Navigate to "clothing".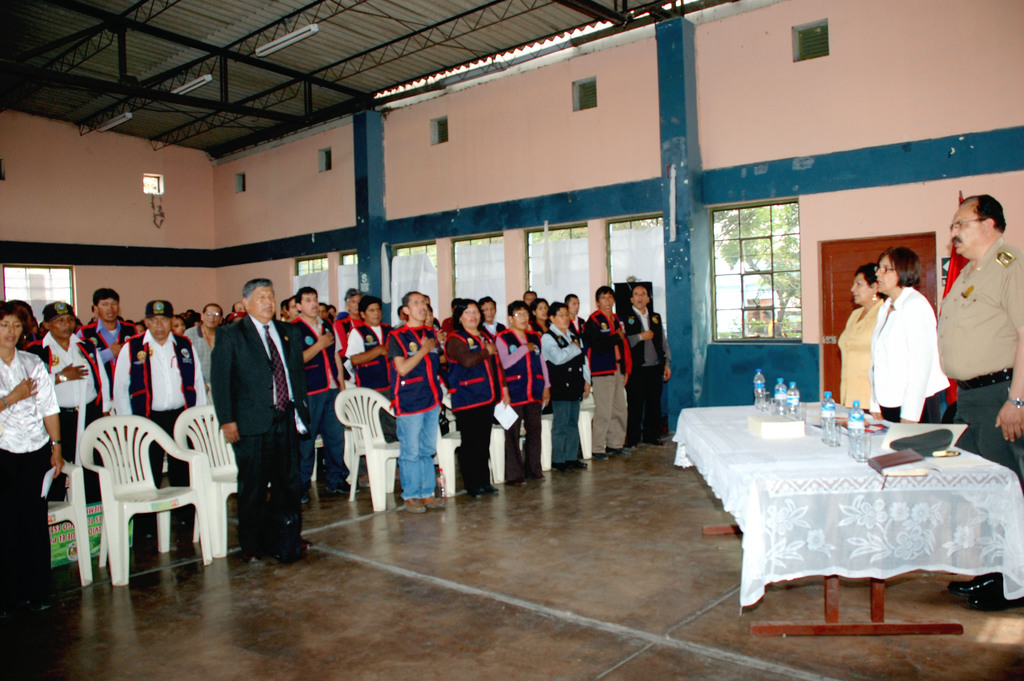
Navigation target: 543 325 585 466.
